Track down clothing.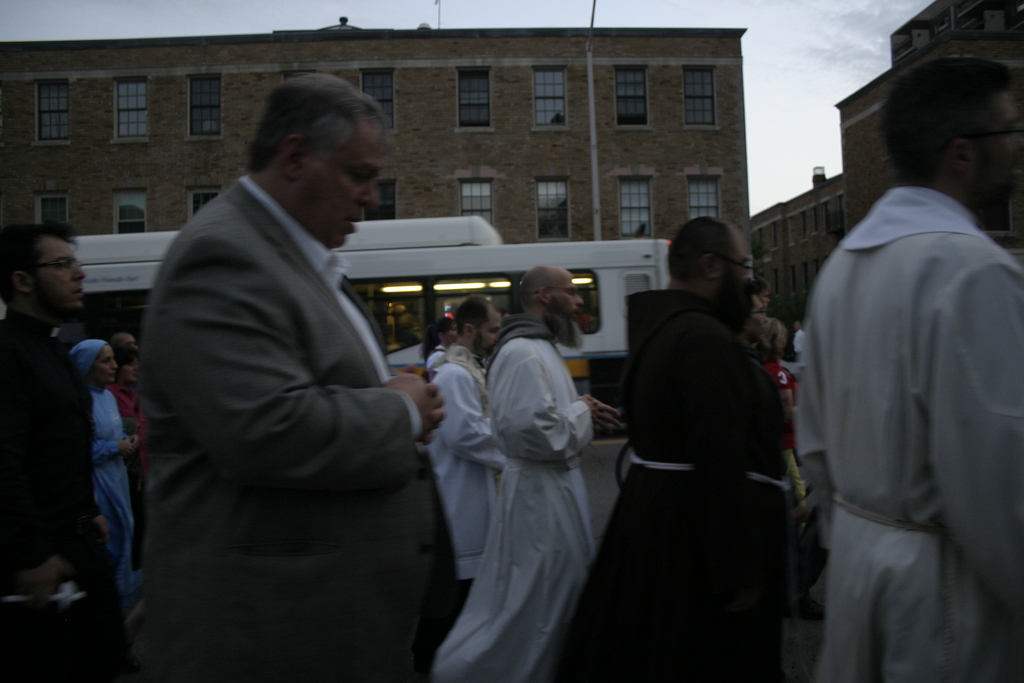
Tracked to (438,313,611,682).
